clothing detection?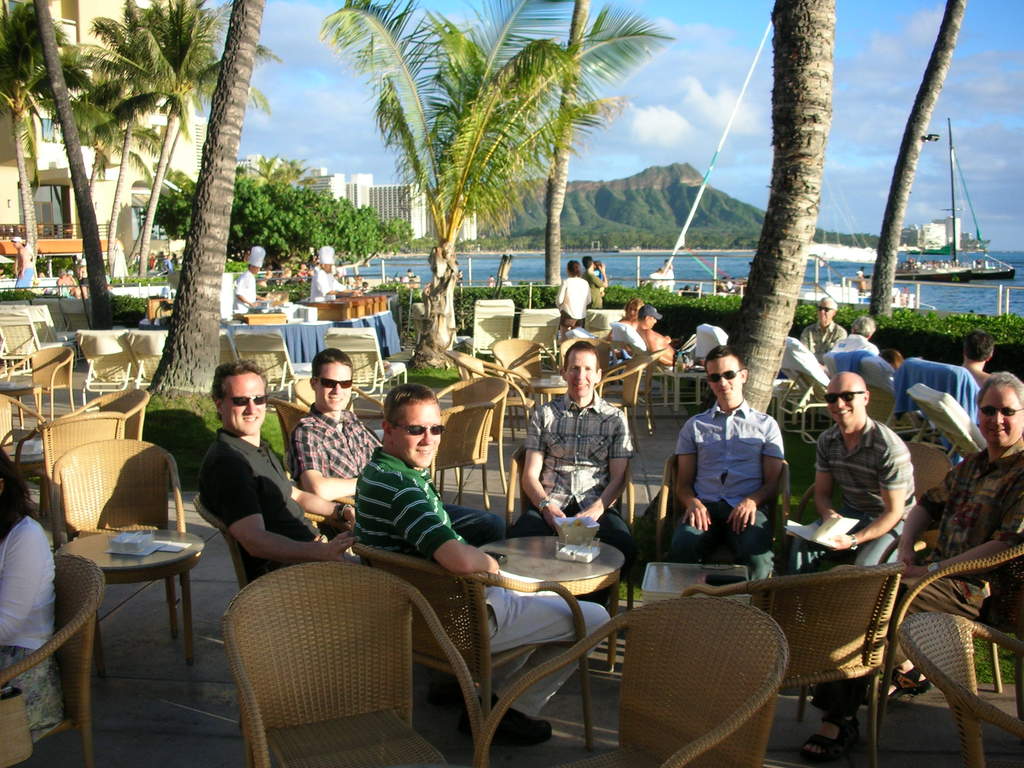
{"x1": 0, "y1": 506, "x2": 70, "y2": 732}
